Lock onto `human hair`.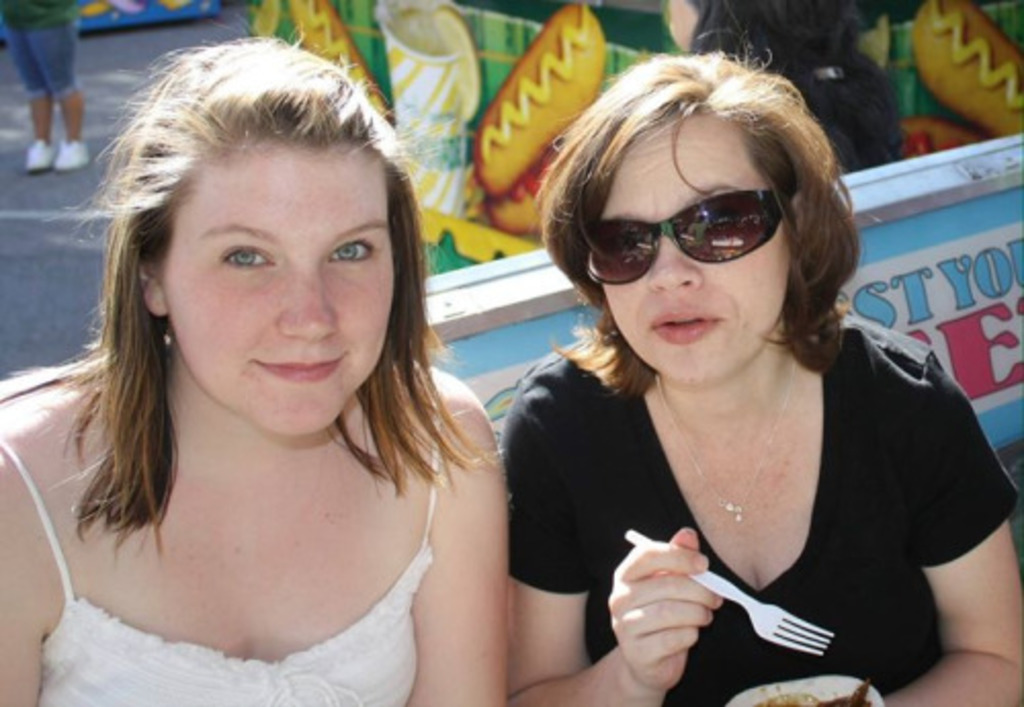
Locked: 41,31,508,566.
